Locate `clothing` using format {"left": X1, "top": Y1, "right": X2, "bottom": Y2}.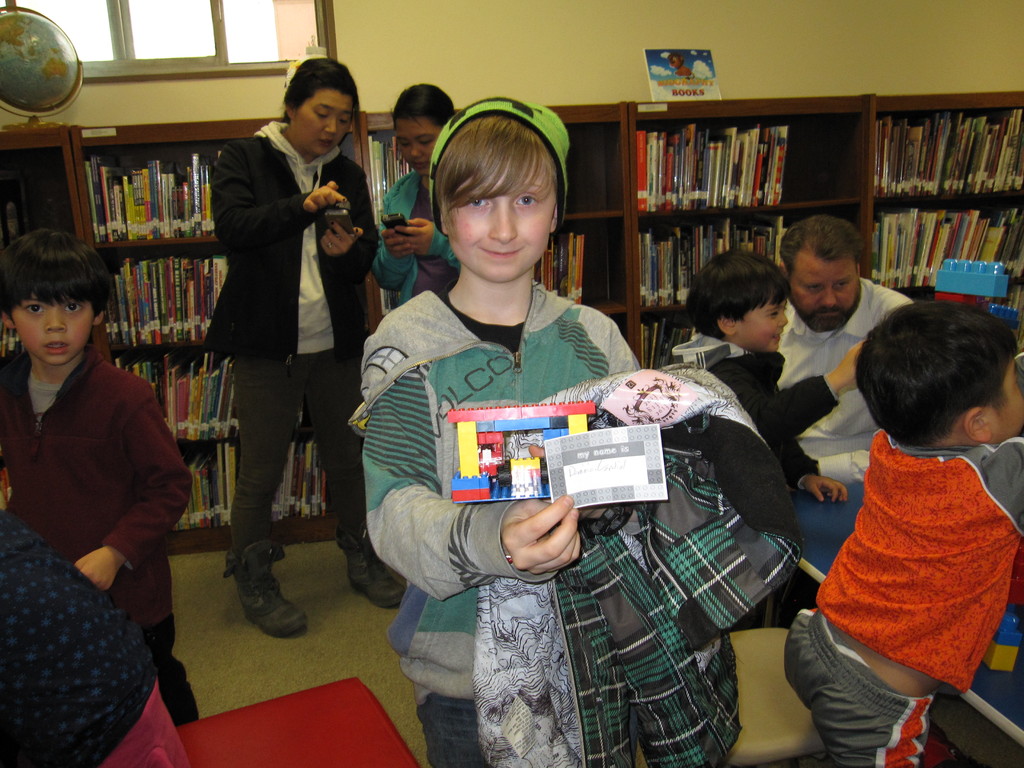
{"left": 385, "top": 156, "right": 431, "bottom": 300}.
